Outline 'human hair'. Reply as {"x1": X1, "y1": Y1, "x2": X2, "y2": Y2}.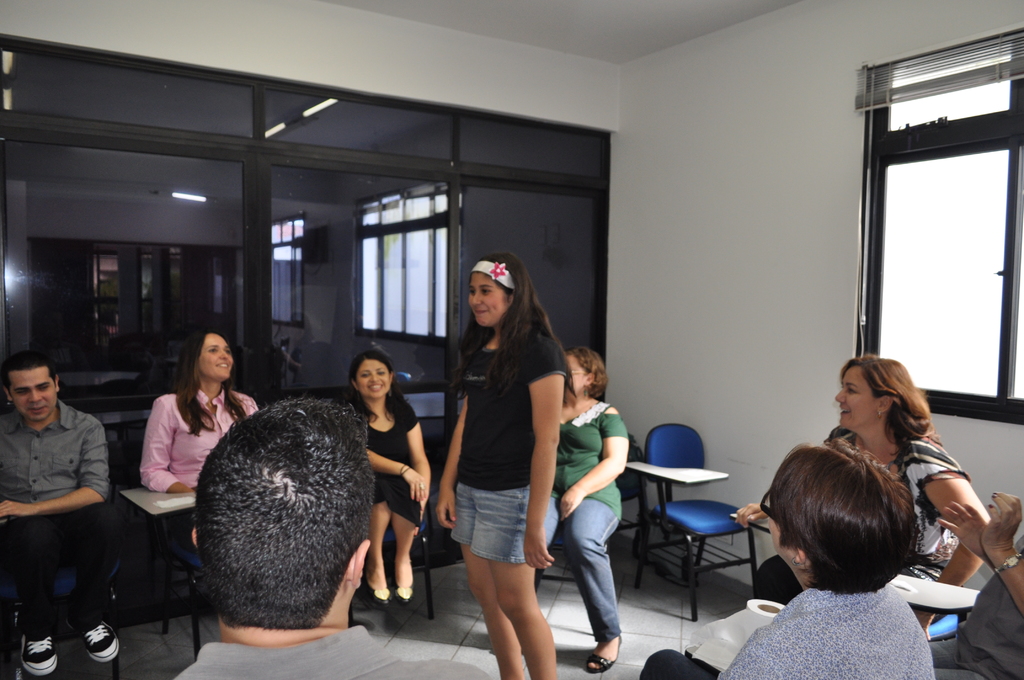
{"x1": 565, "y1": 343, "x2": 610, "y2": 404}.
